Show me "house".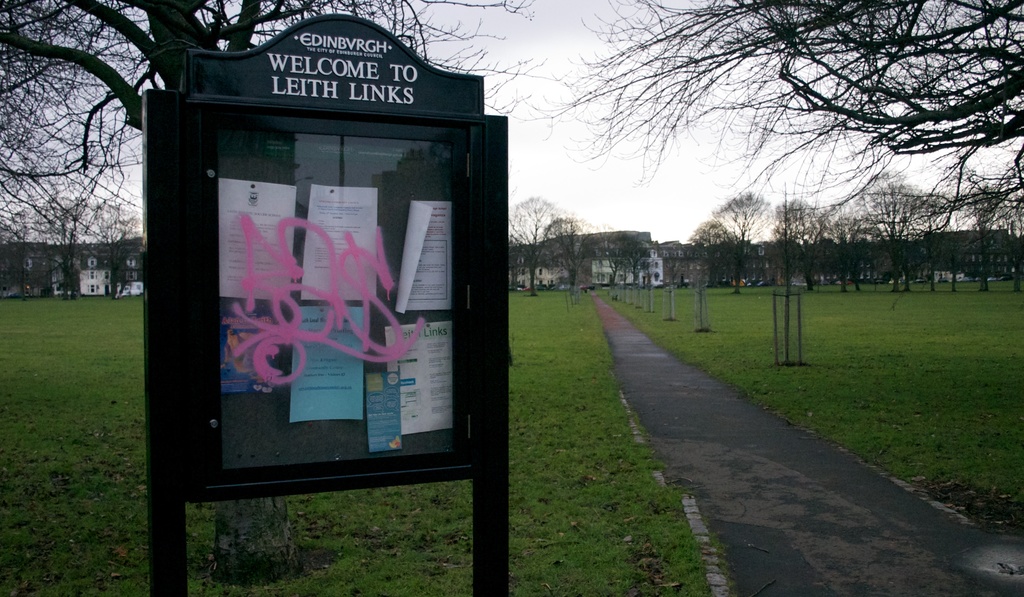
"house" is here: rect(2, 243, 56, 301).
